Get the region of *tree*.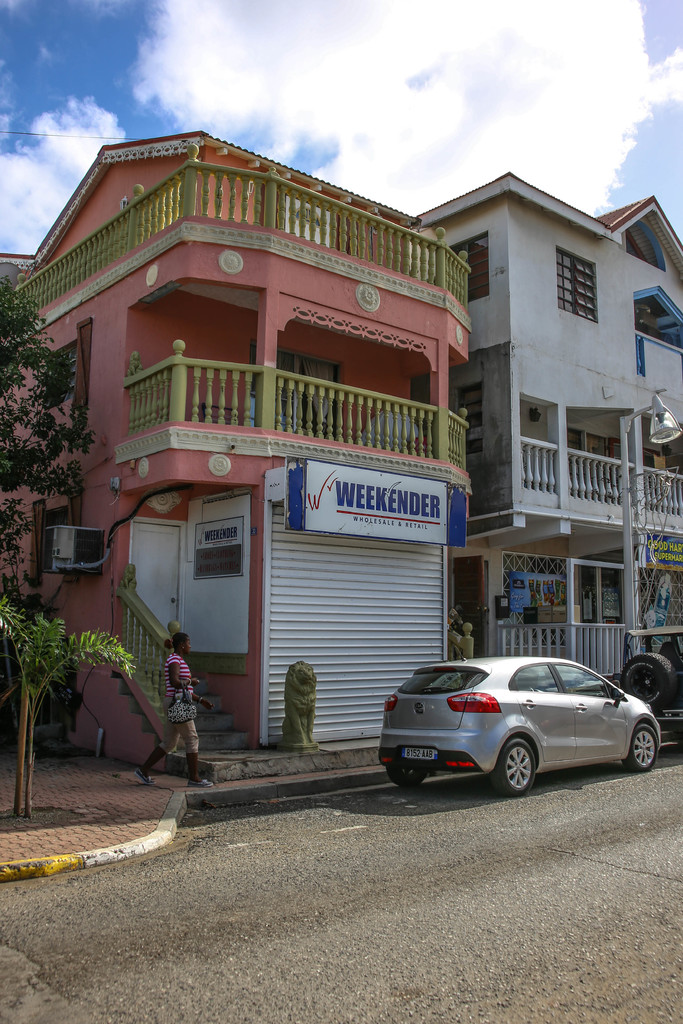
rect(0, 273, 102, 575).
